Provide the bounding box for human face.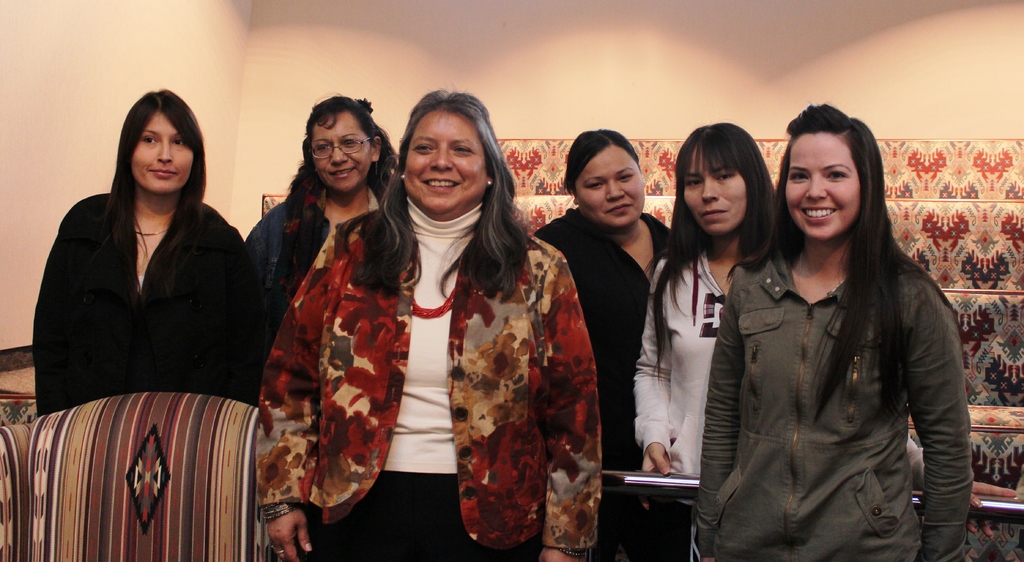
Rect(575, 145, 644, 229).
